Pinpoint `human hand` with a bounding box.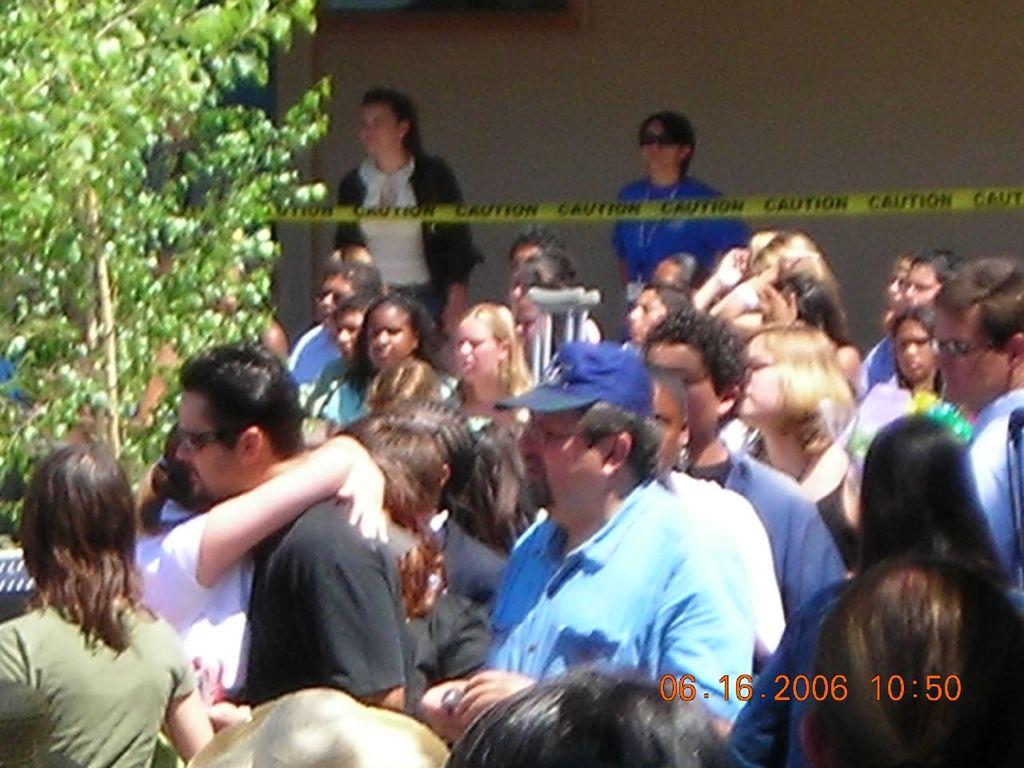
442 304 466 334.
